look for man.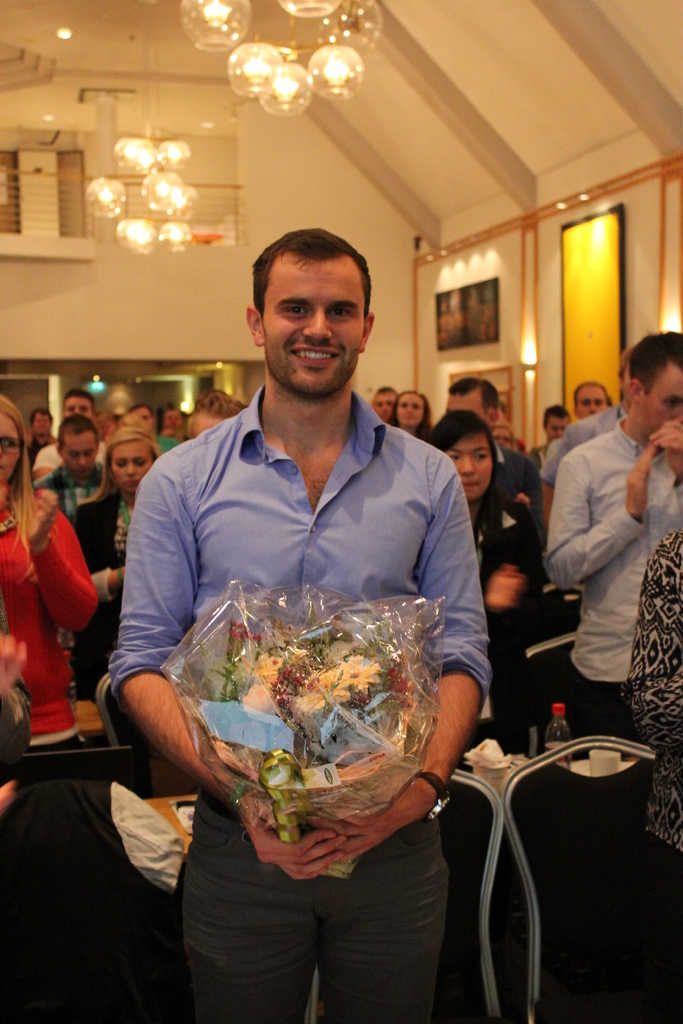
Found: [left=44, top=414, right=110, bottom=510].
